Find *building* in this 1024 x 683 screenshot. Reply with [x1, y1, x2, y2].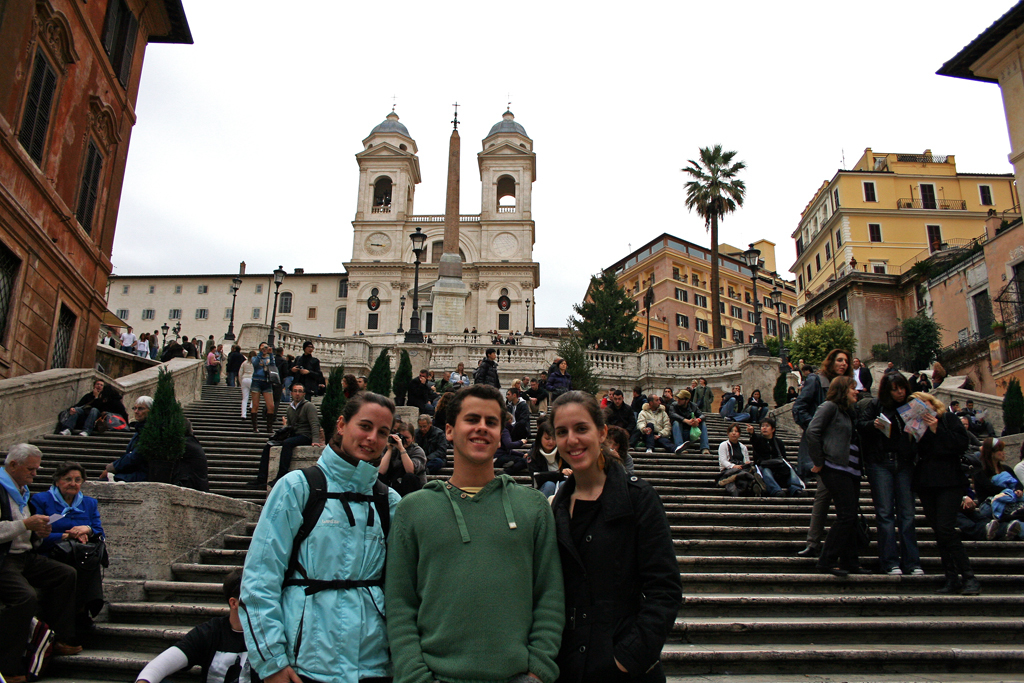
[1, 0, 196, 387].
